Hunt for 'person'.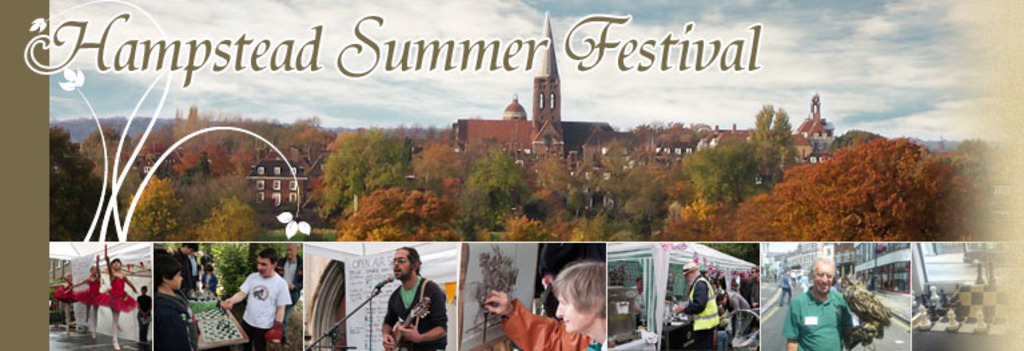
Hunted down at Rect(382, 248, 447, 350).
